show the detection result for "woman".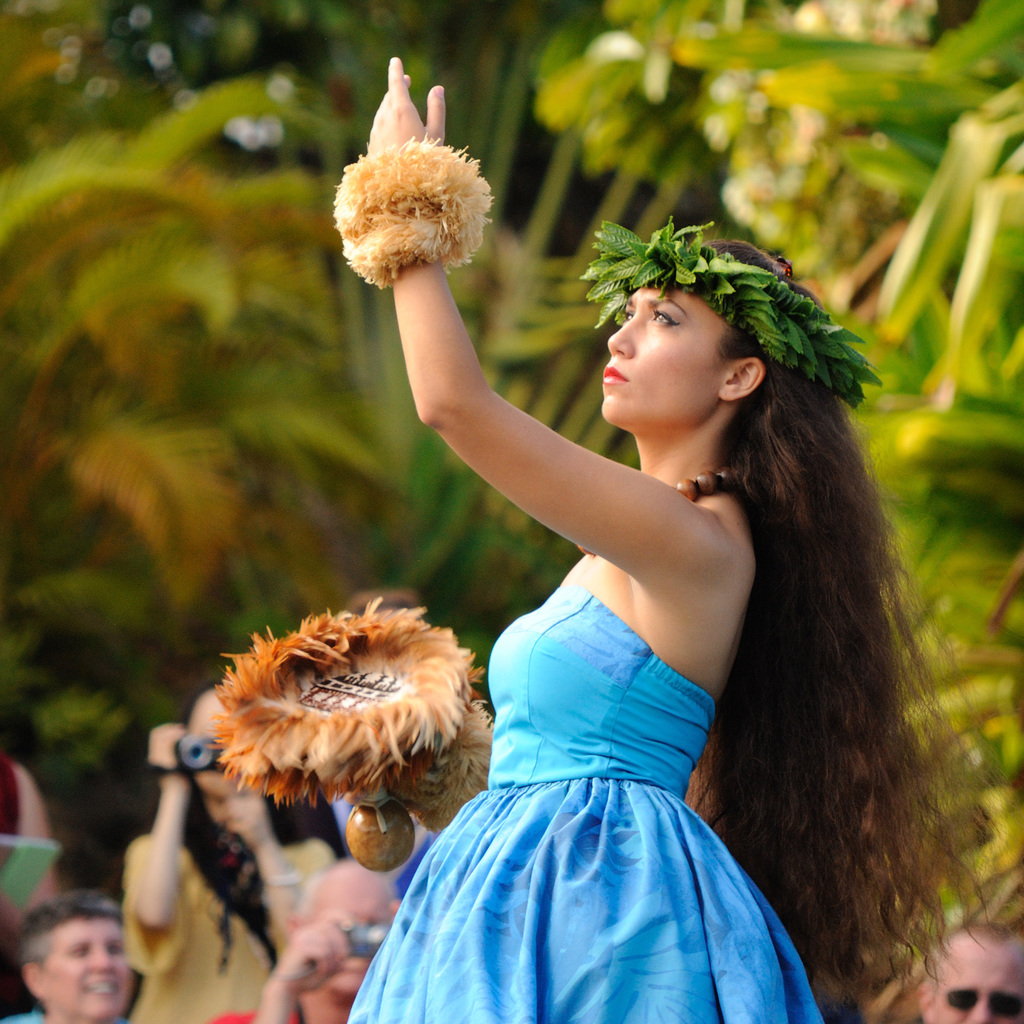
left=0, top=746, right=56, bottom=1022.
